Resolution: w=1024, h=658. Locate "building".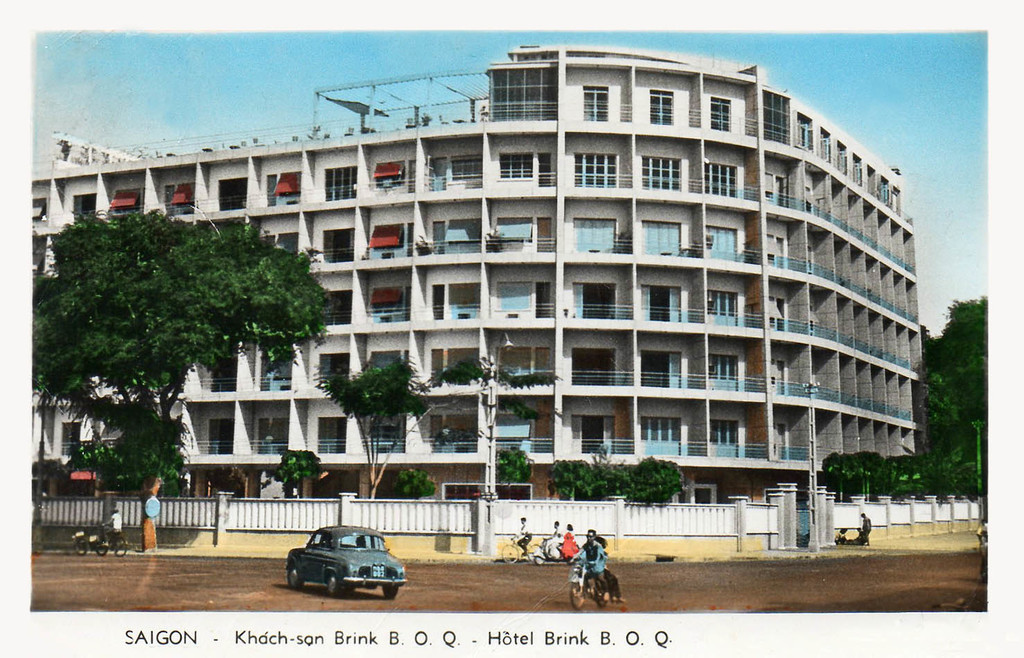
19 48 923 558.
